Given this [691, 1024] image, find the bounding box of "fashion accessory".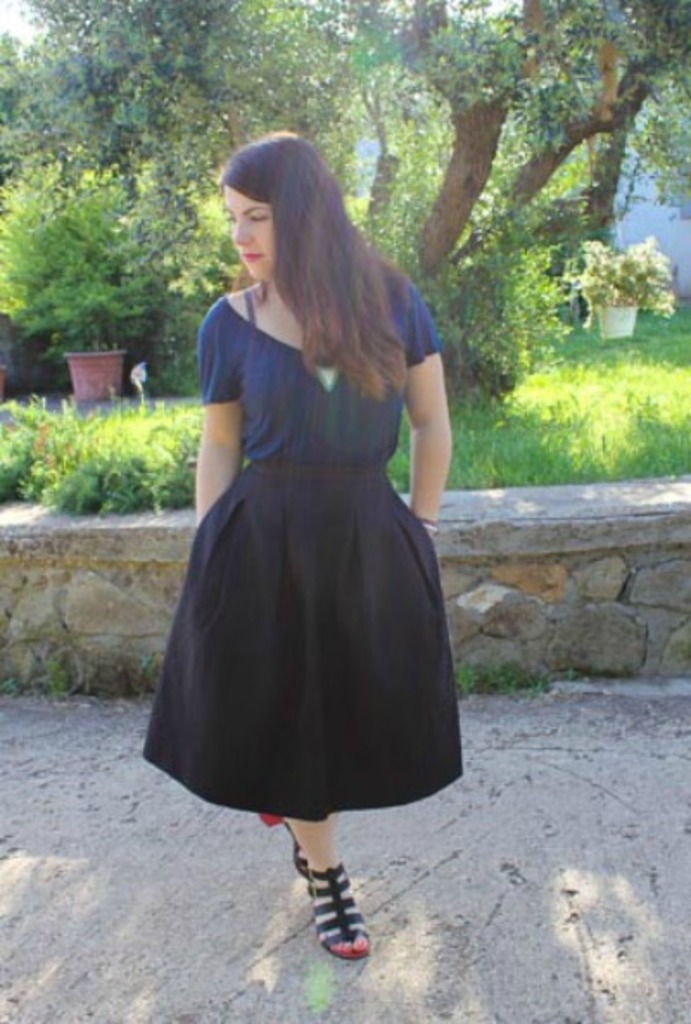
l=311, t=869, r=370, b=962.
